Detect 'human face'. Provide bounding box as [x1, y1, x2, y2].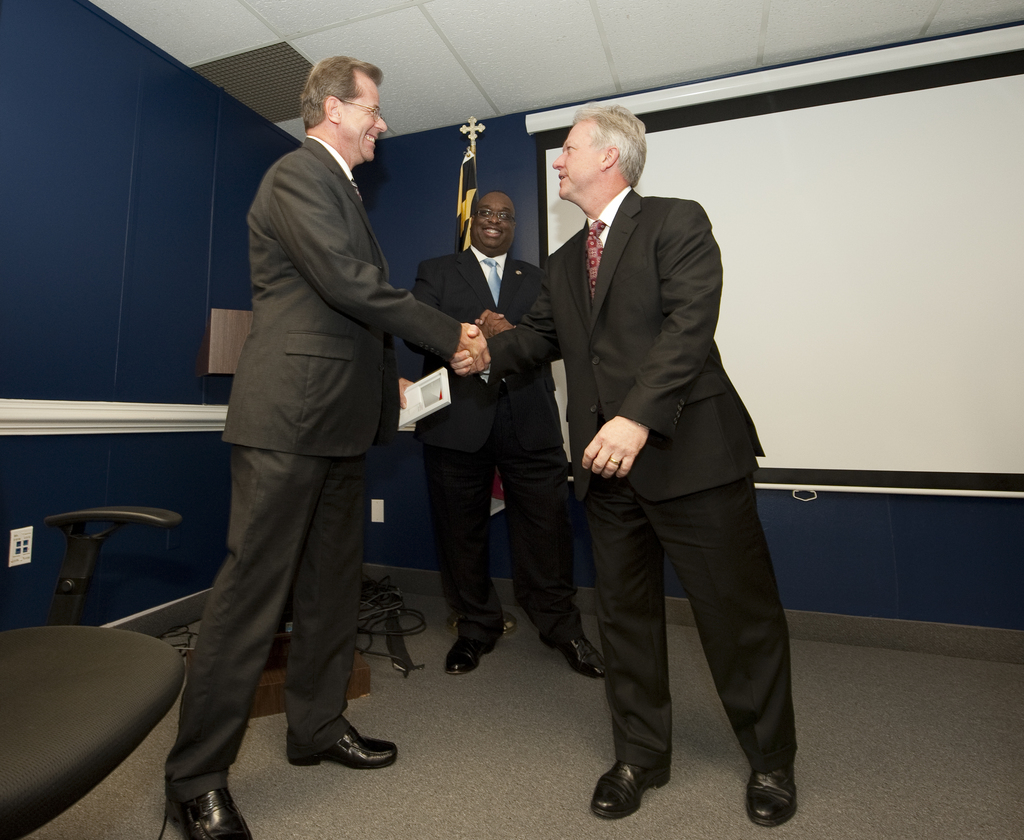
[343, 69, 387, 162].
